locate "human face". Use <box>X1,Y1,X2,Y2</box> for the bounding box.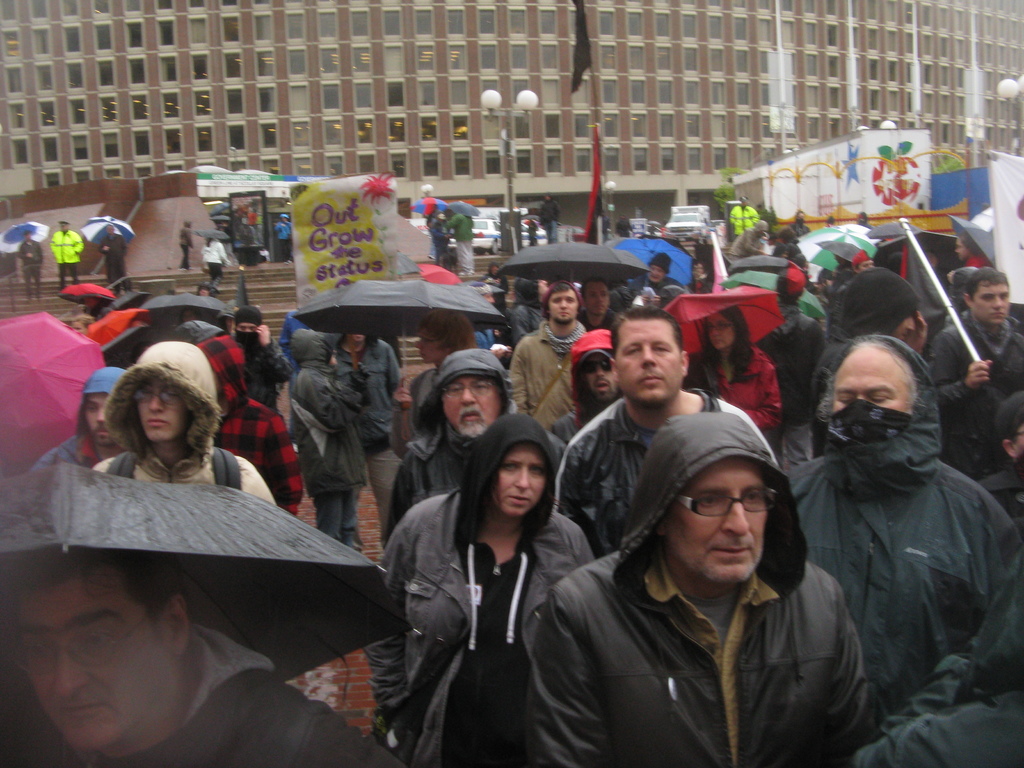
<box>706,315,732,351</box>.
